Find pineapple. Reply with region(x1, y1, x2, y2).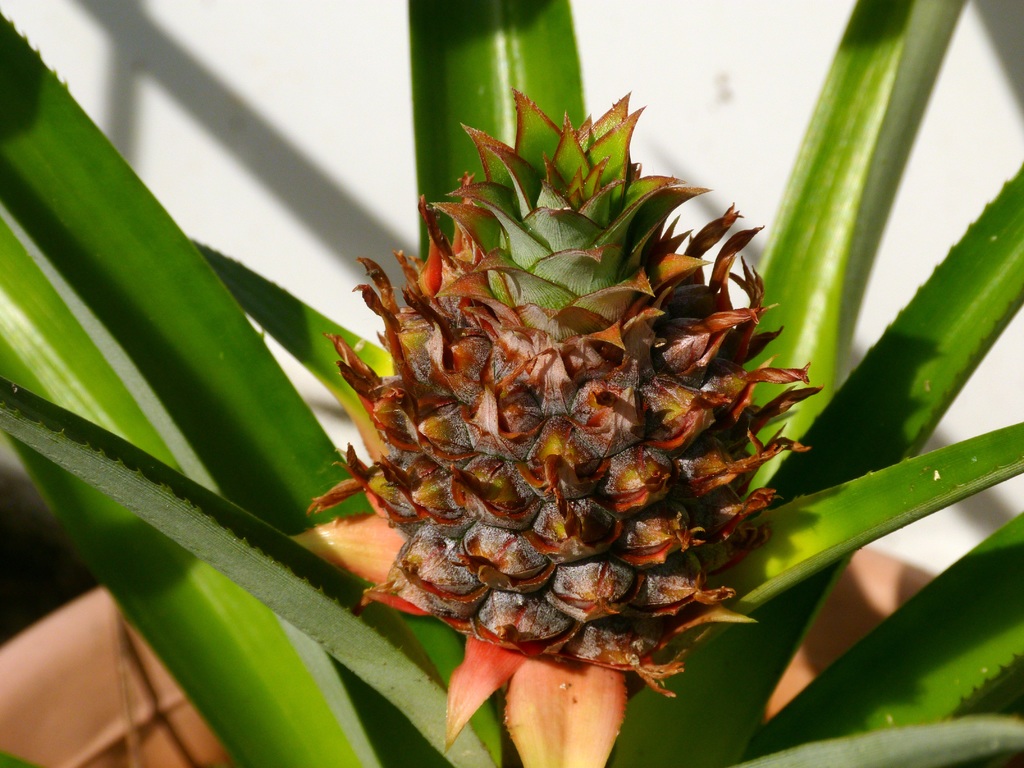
region(292, 85, 819, 767).
